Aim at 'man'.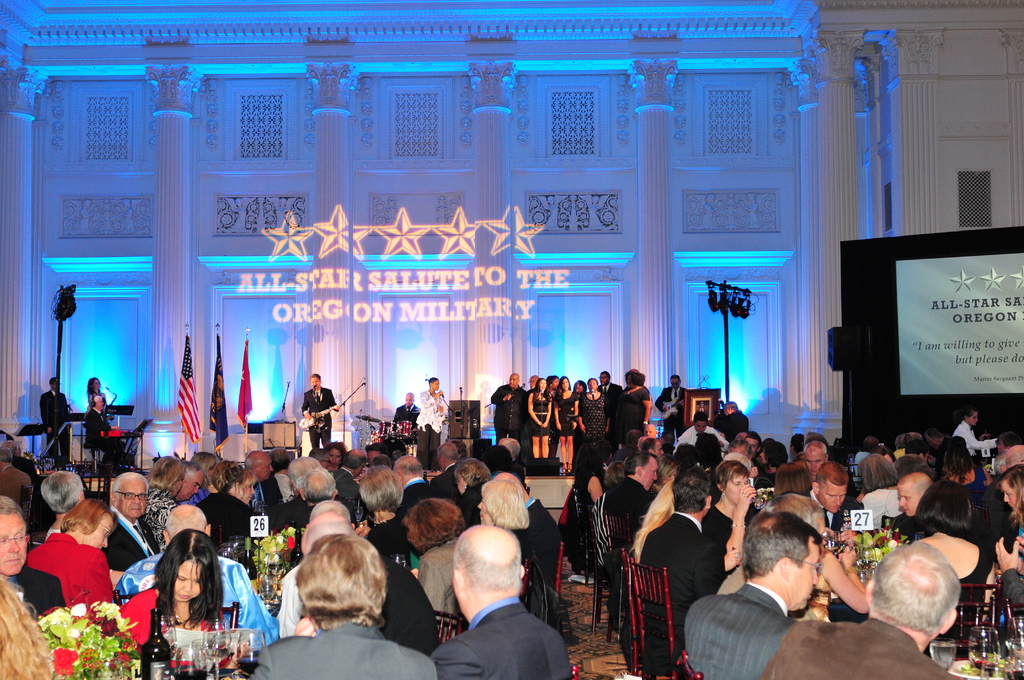
Aimed at (left=760, top=535, right=969, bottom=679).
